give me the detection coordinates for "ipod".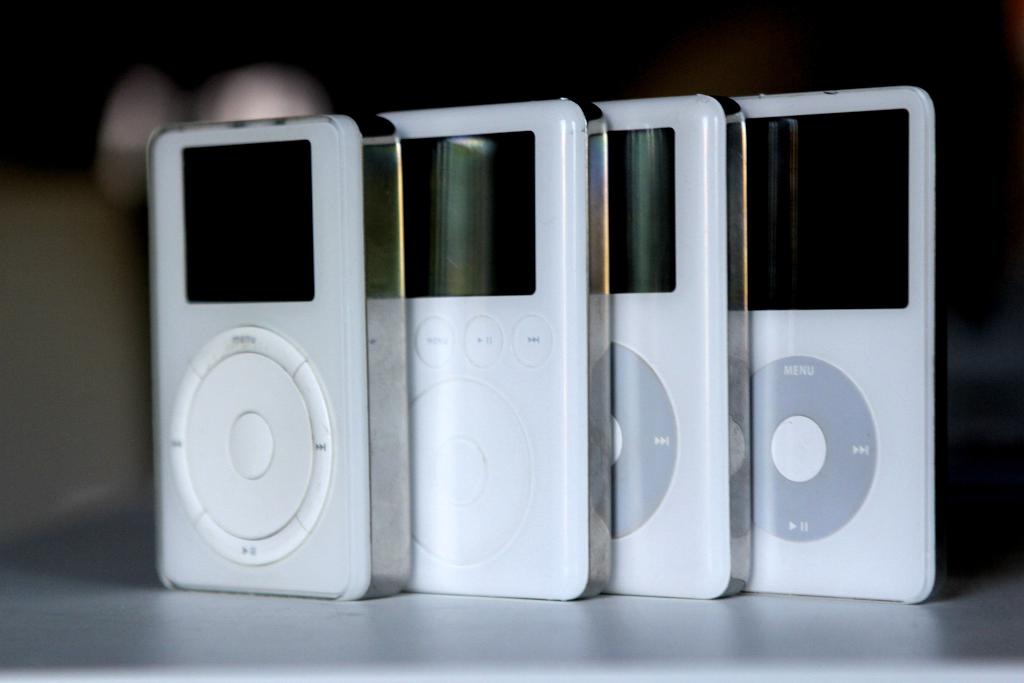
rect(593, 92, 755, 601).
